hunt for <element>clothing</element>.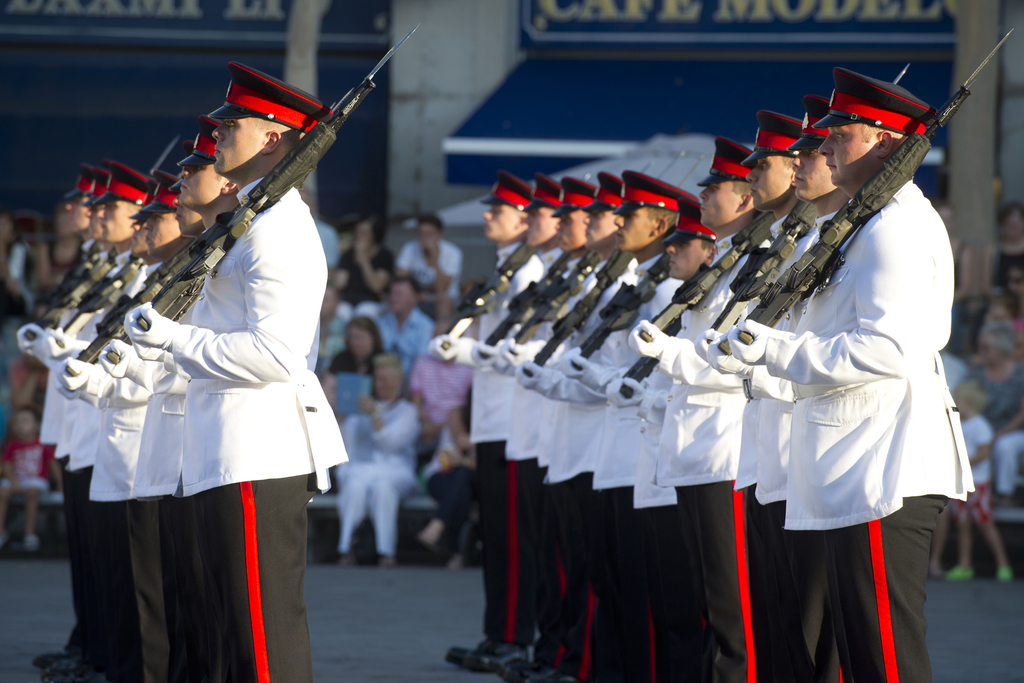
Hunted down at box(390, 320, 470, 481).
